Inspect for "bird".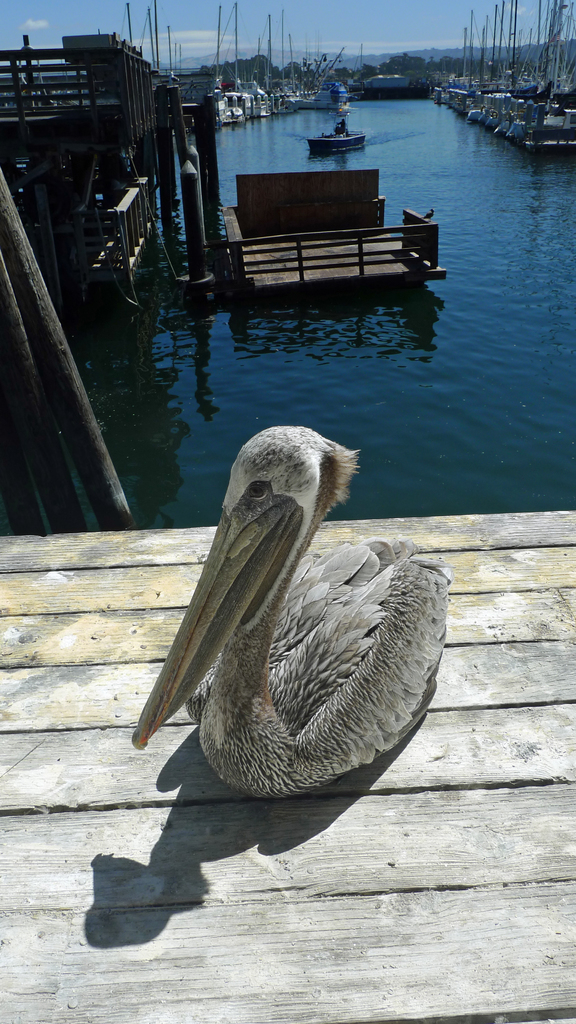
Inspection: bbox=(135, 415, 438, 799).
